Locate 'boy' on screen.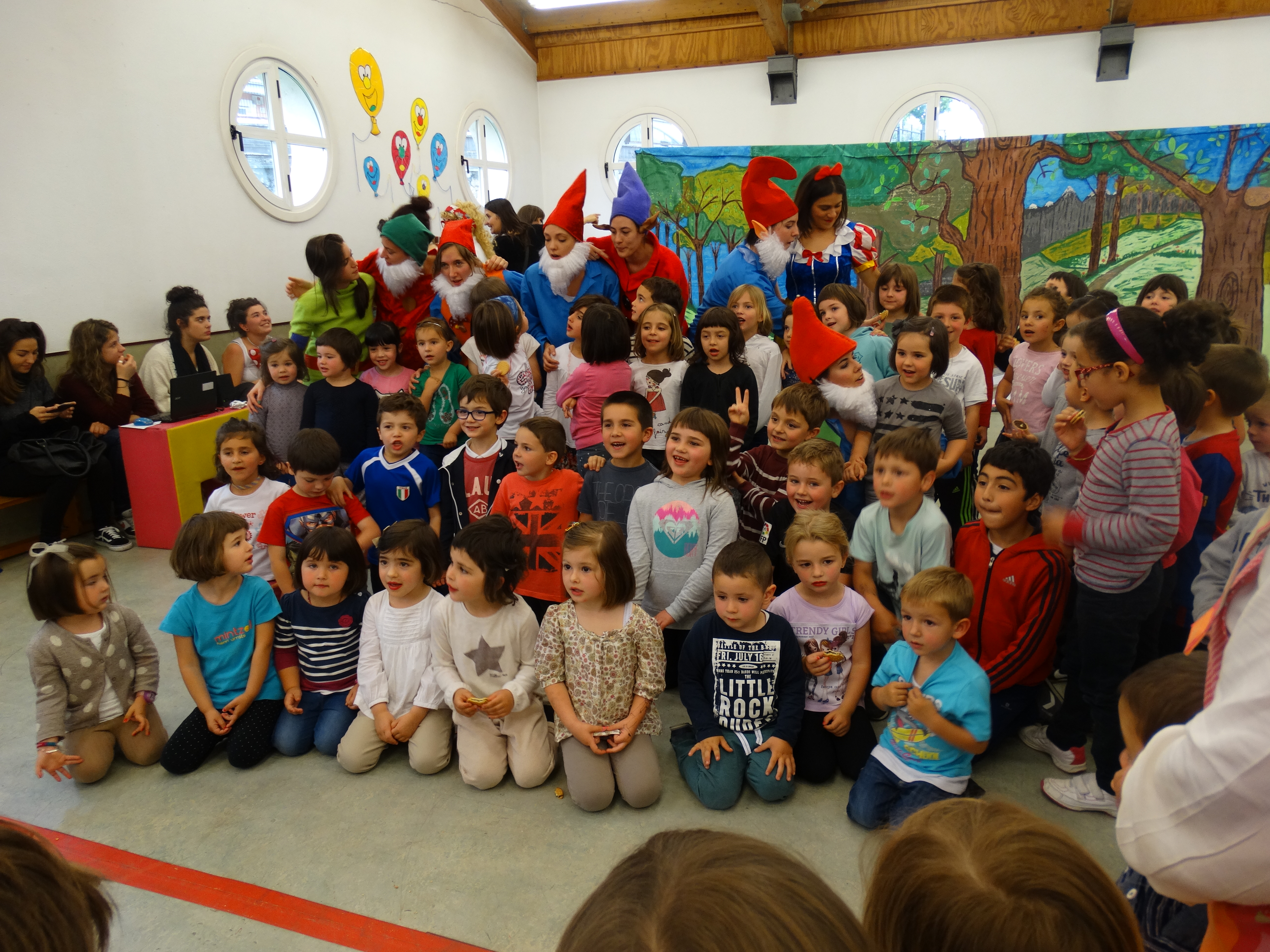
On screen at <box>207,104,233,176</box>.
